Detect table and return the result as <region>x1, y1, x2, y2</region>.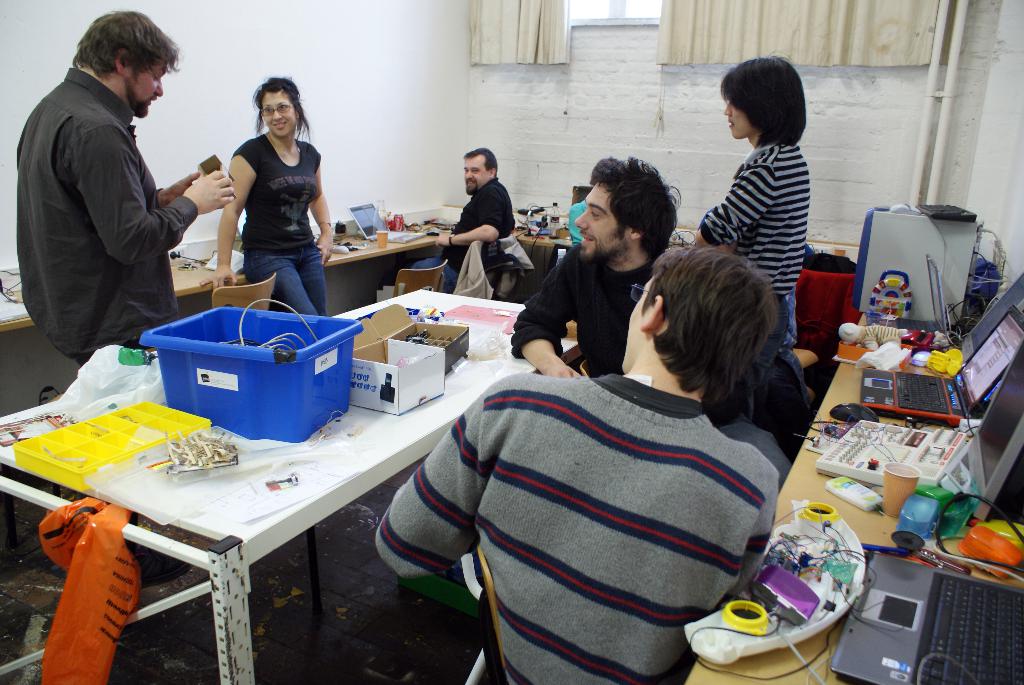
<region>671, 303, 1023, 684</region>.
